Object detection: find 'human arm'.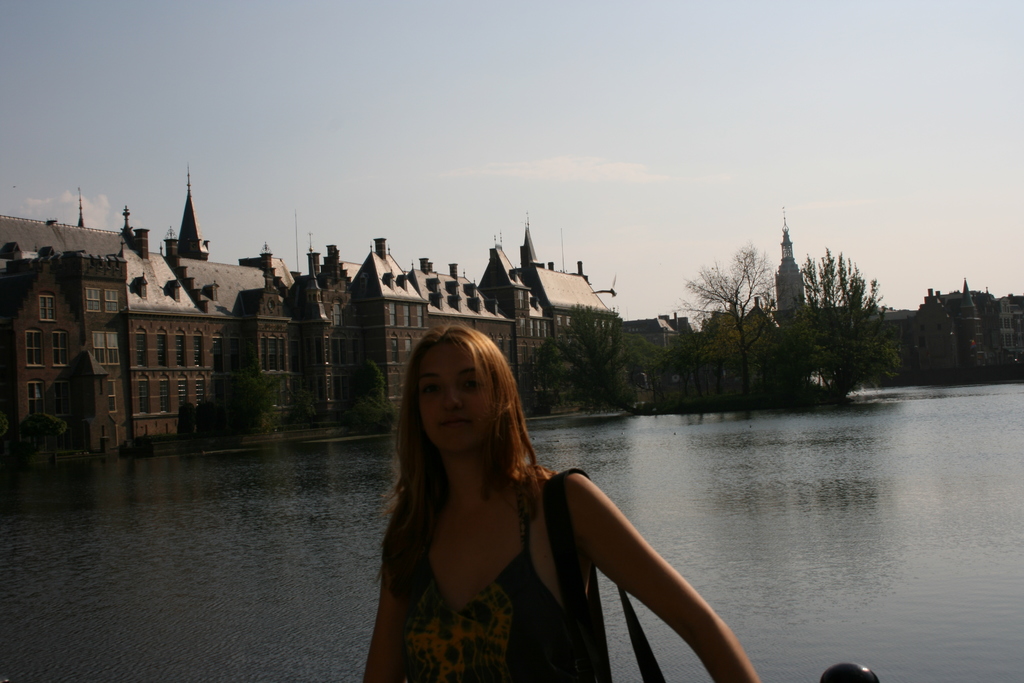
pyautogui.locateOnScreen(548, 438, 729, 675).
